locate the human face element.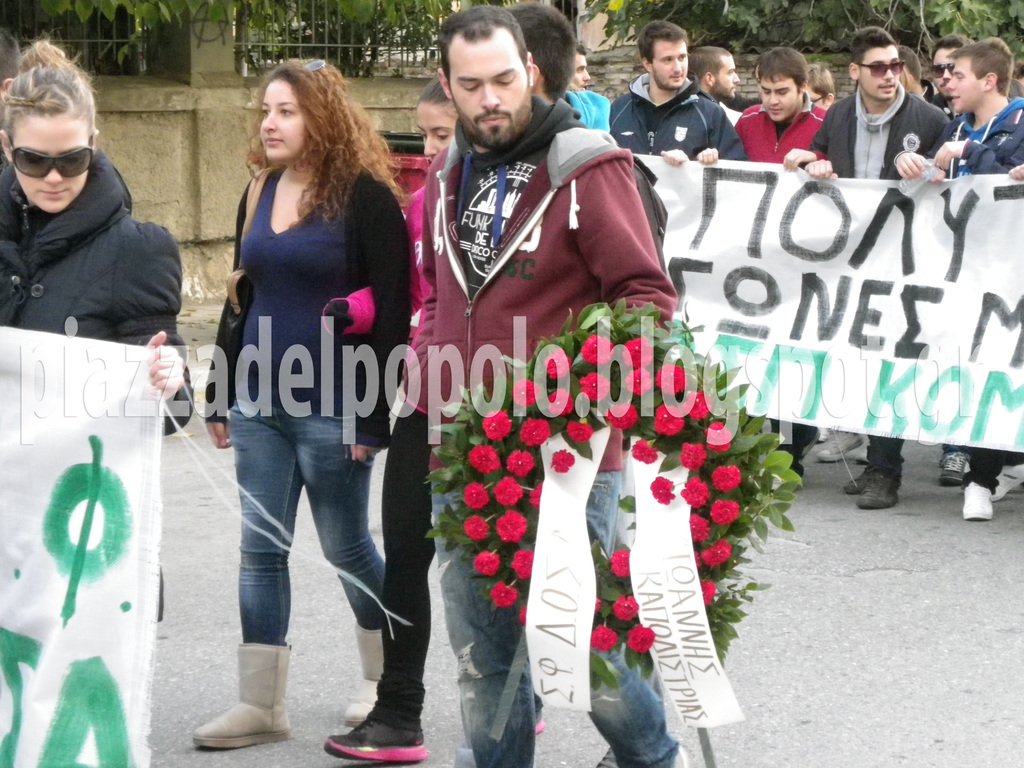
Element bbox: x1=414, y1=108, x2=455, y2=163.
